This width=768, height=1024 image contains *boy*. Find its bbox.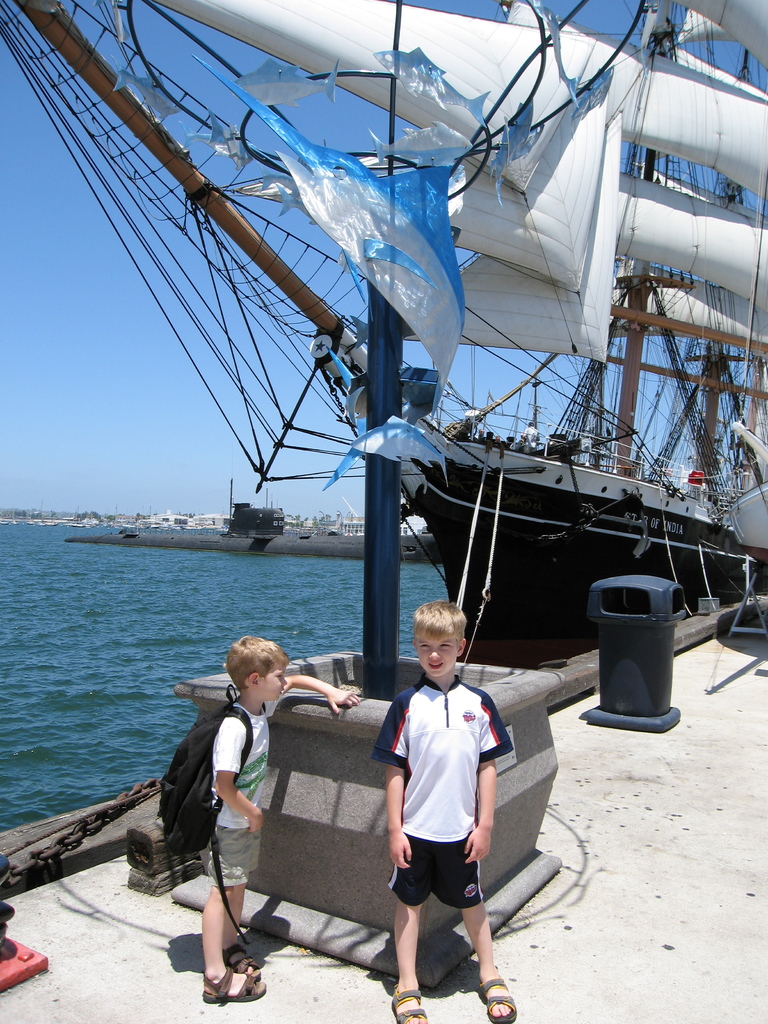
bbox(360, 601, 520, 1013).
